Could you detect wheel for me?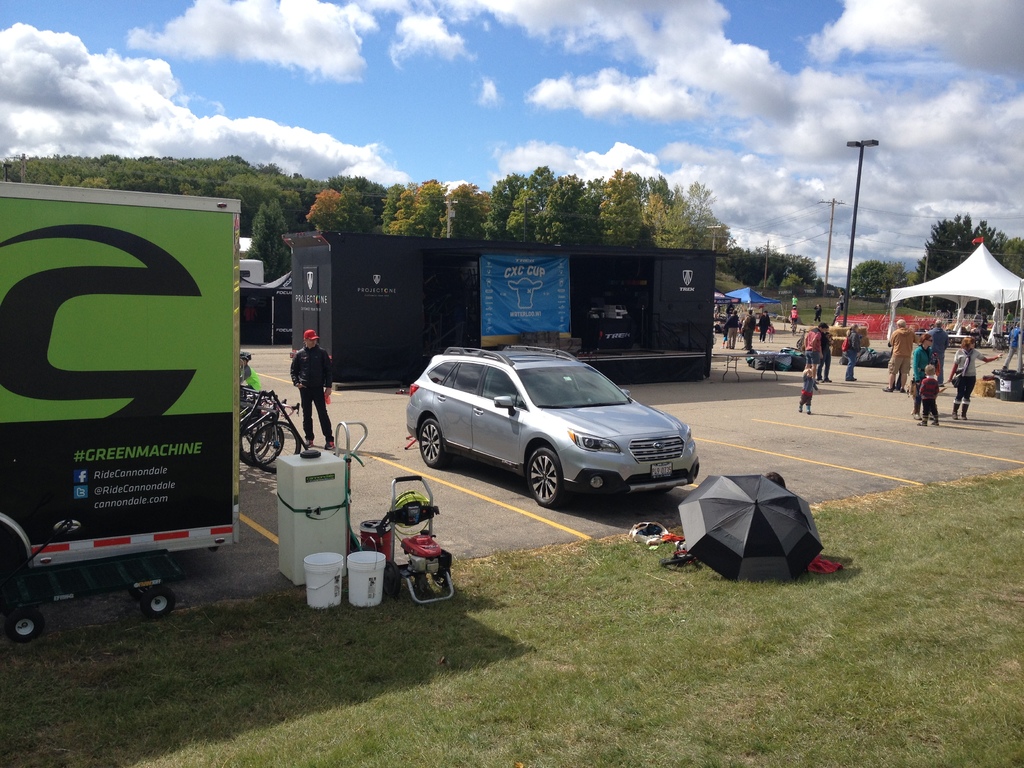
Detection result: (x1=250, y1=422, x2=303, y2=474).
